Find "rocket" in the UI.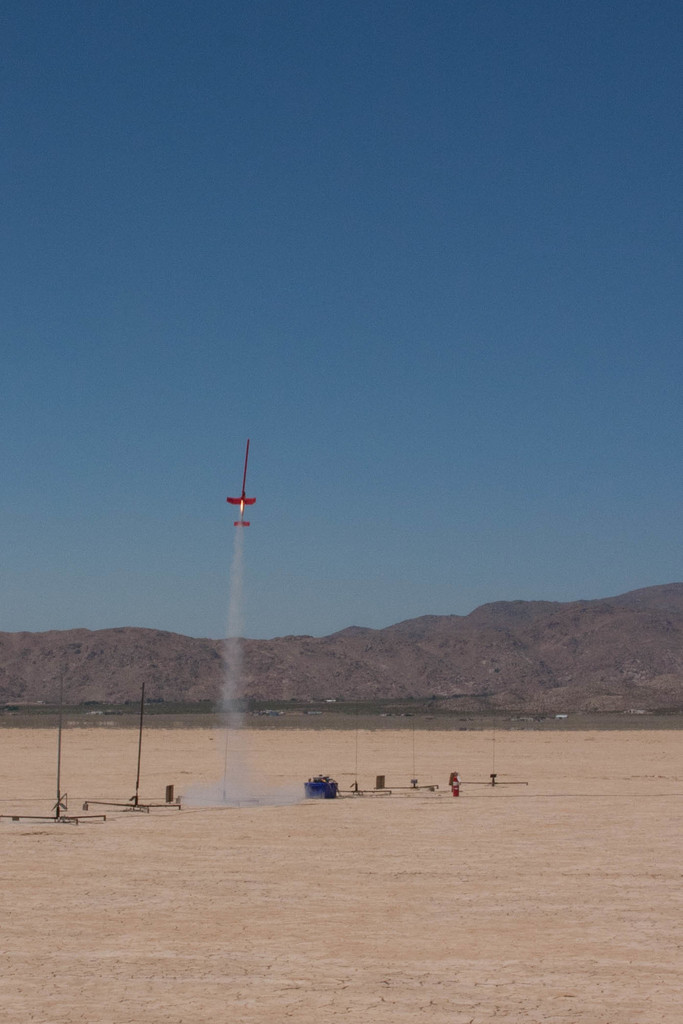
UI element at <box>219,439,250,528</box>.
